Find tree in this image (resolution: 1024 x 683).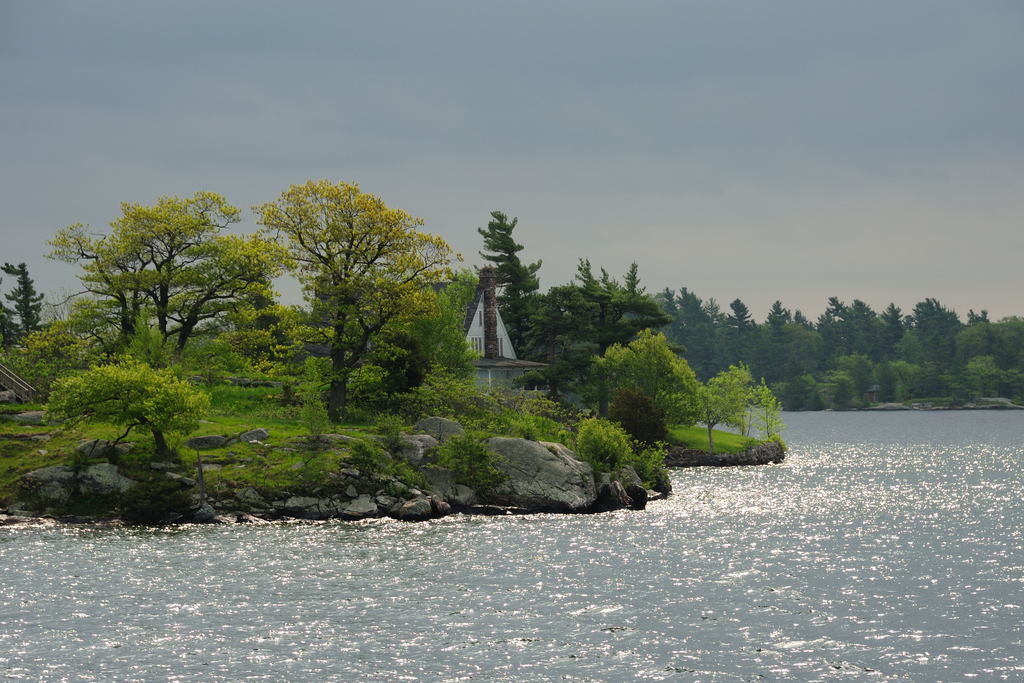
{"x1": 230, "y1": 176, "x2": 471, "y2": 425}.
